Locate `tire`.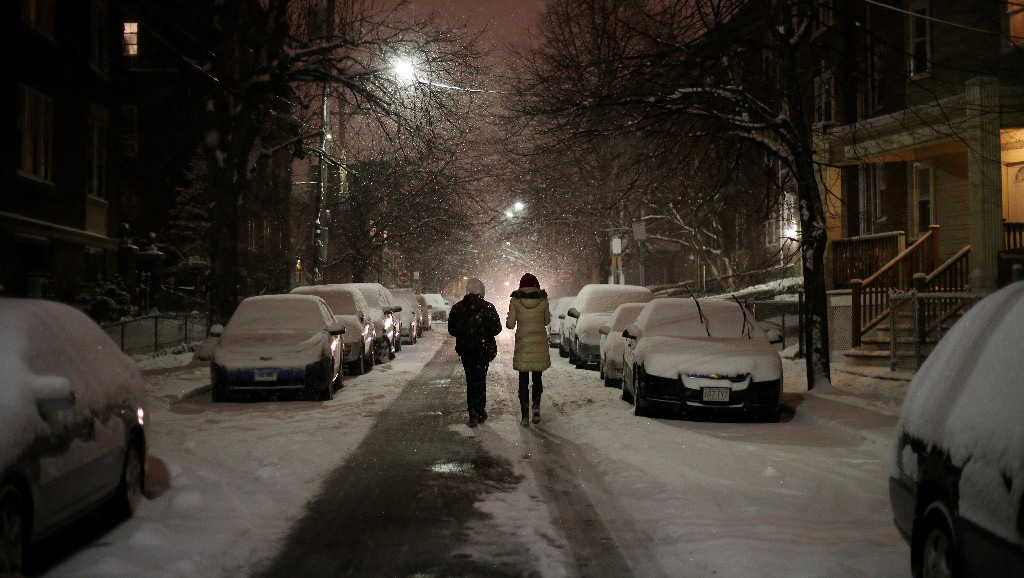
Bounding box: left=556, top=337, right=561, bottom=361.
